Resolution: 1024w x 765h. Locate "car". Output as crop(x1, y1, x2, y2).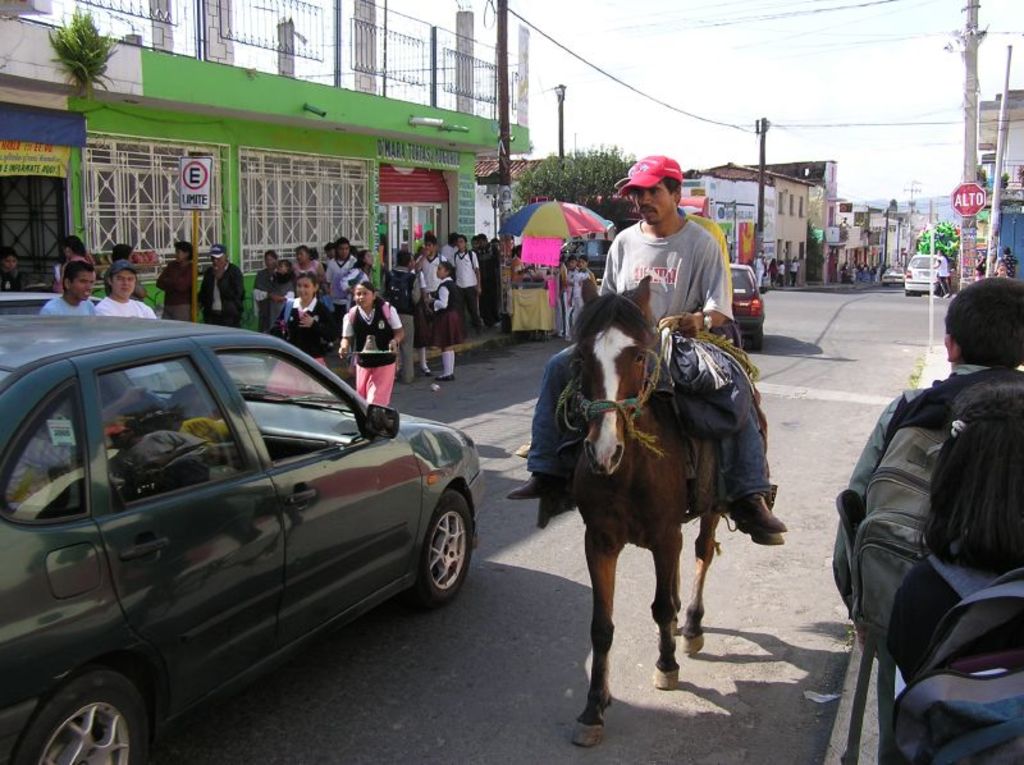
crop(0, 293, 101, 324).
